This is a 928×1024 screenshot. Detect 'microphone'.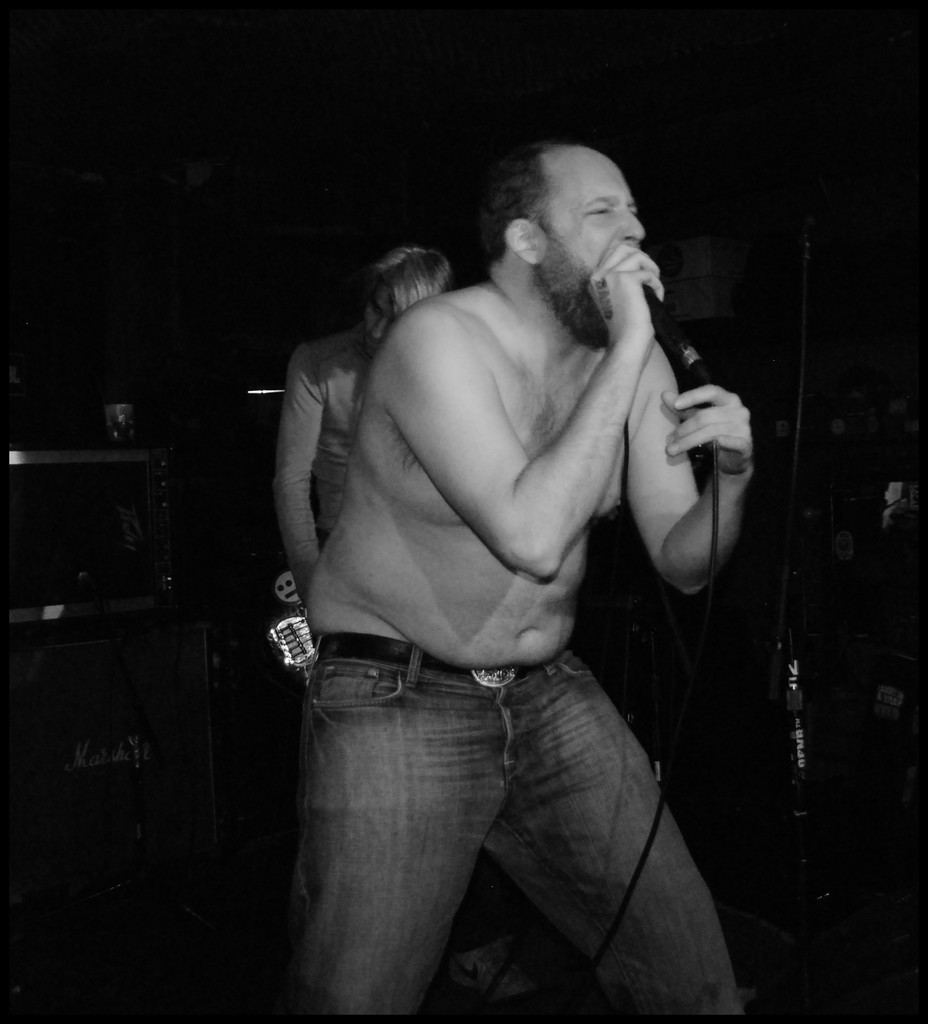
detection(644, 270, 671, 347).
